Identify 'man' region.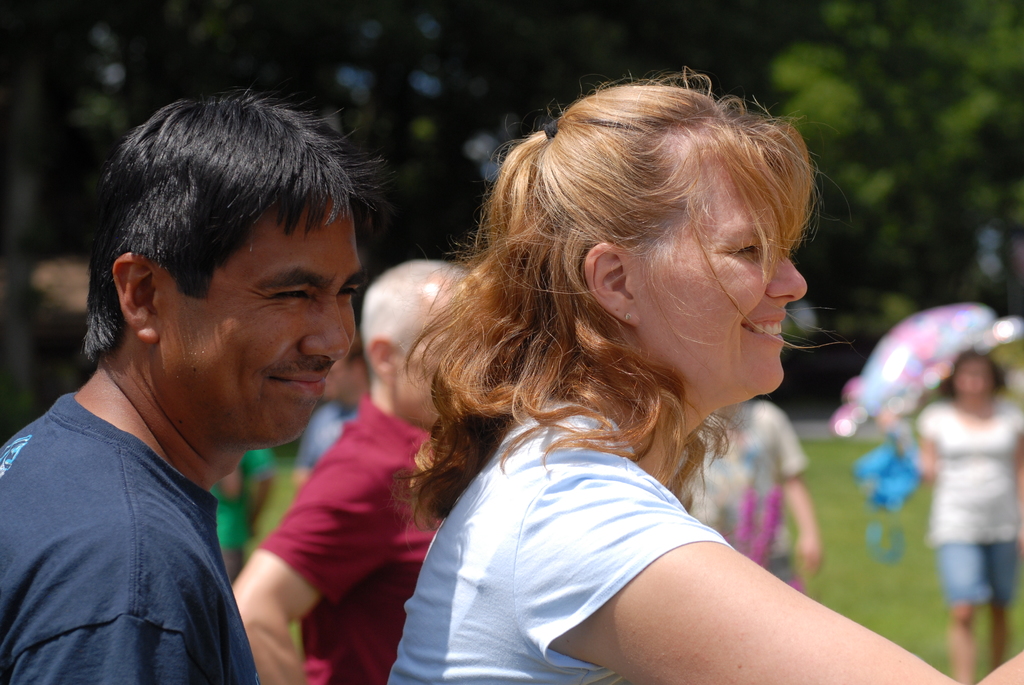
Region: (x1=0, y1=92, x2=367, y2=682).
